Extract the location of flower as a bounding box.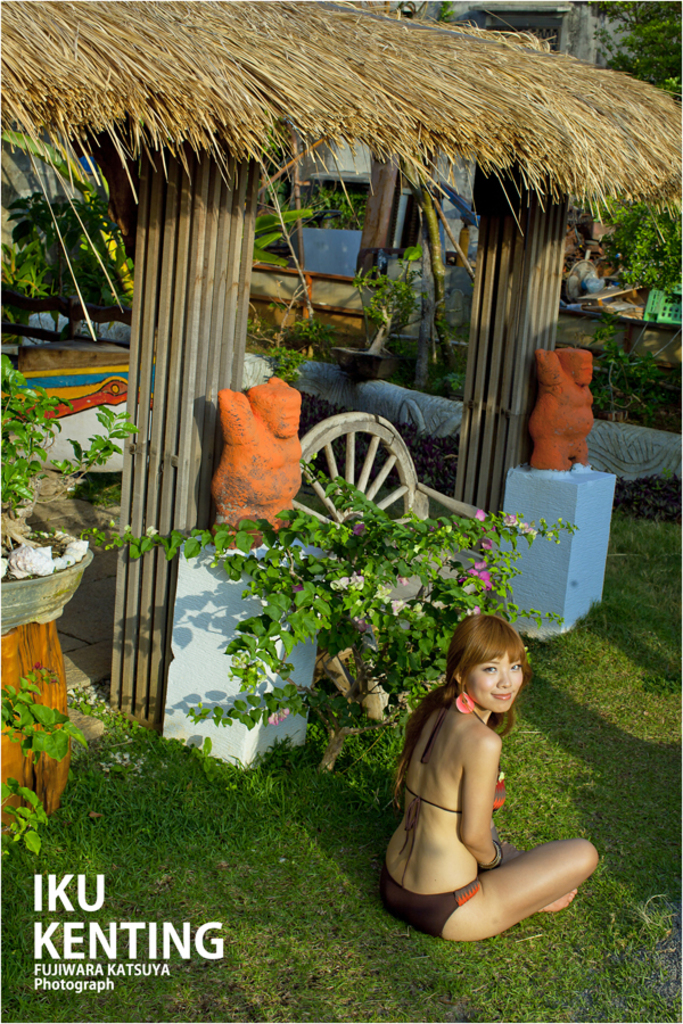
(x1=43, y1=407, x2=56, y2=421).
